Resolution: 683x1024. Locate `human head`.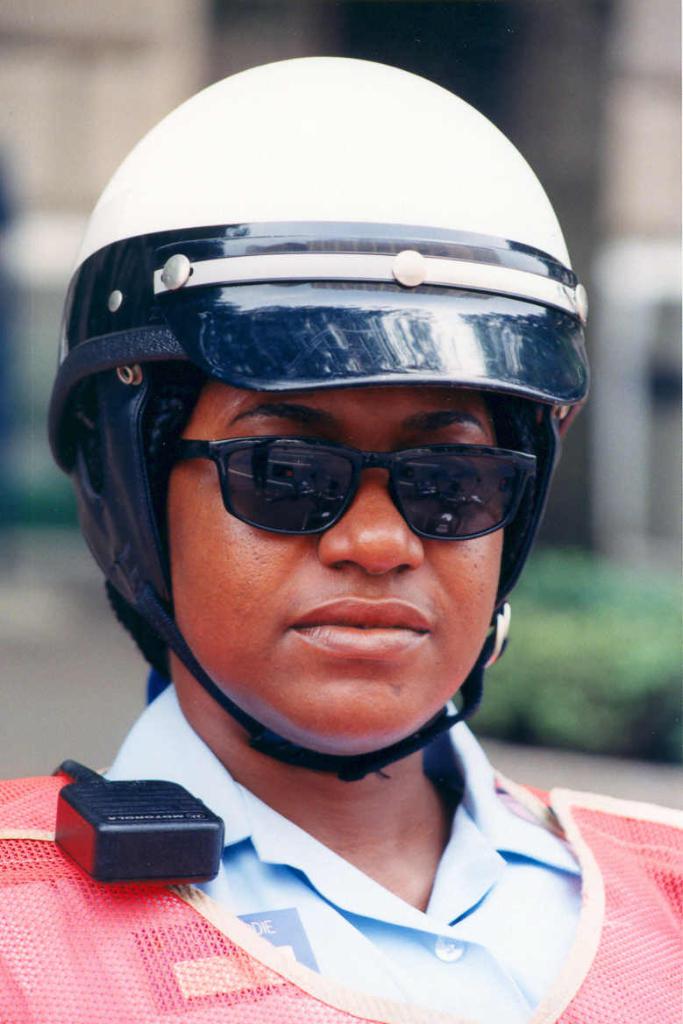
bbox=(101, 317, 591, 693).
